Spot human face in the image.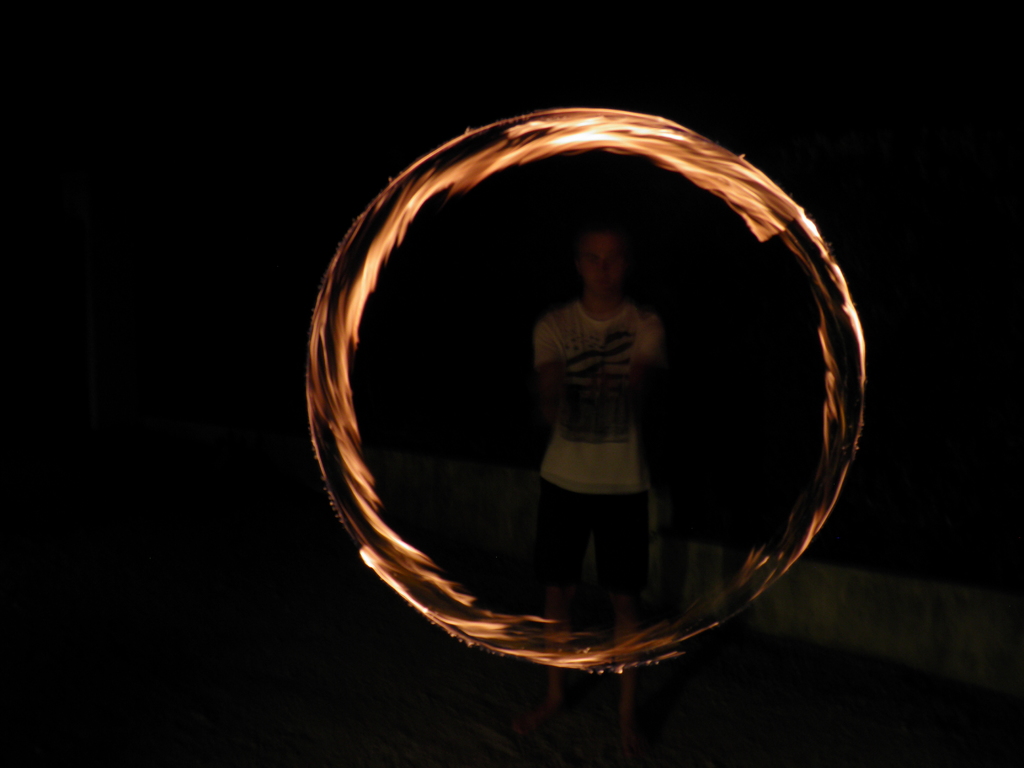
human face found at [x1=583, y1=234, x2=619, y2=296].
